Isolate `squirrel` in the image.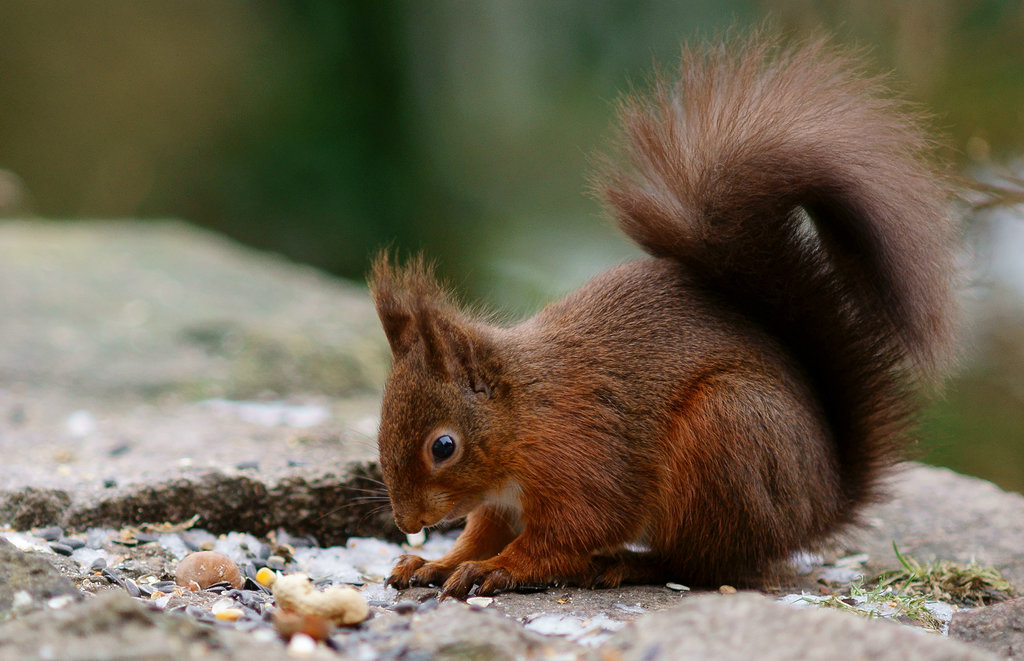
Isolated region: (x1=359, y1=32, x2=959, y2=604).
